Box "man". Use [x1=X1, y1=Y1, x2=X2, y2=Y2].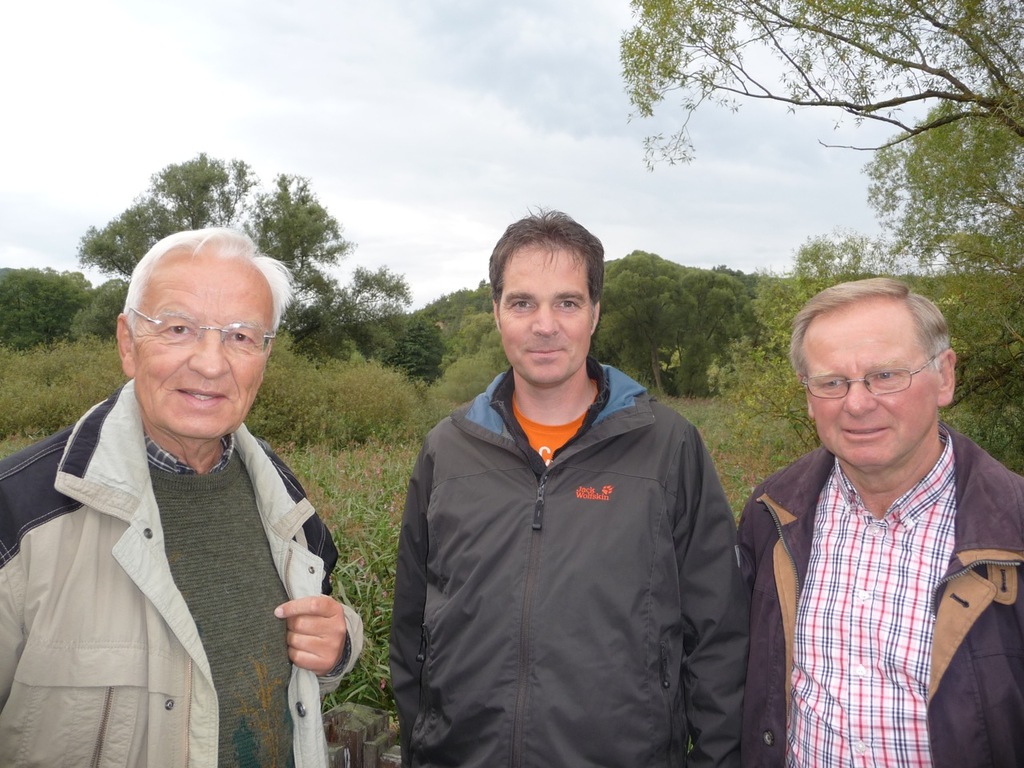
[x1=735, y1=280, x2=1023, y2=767].
